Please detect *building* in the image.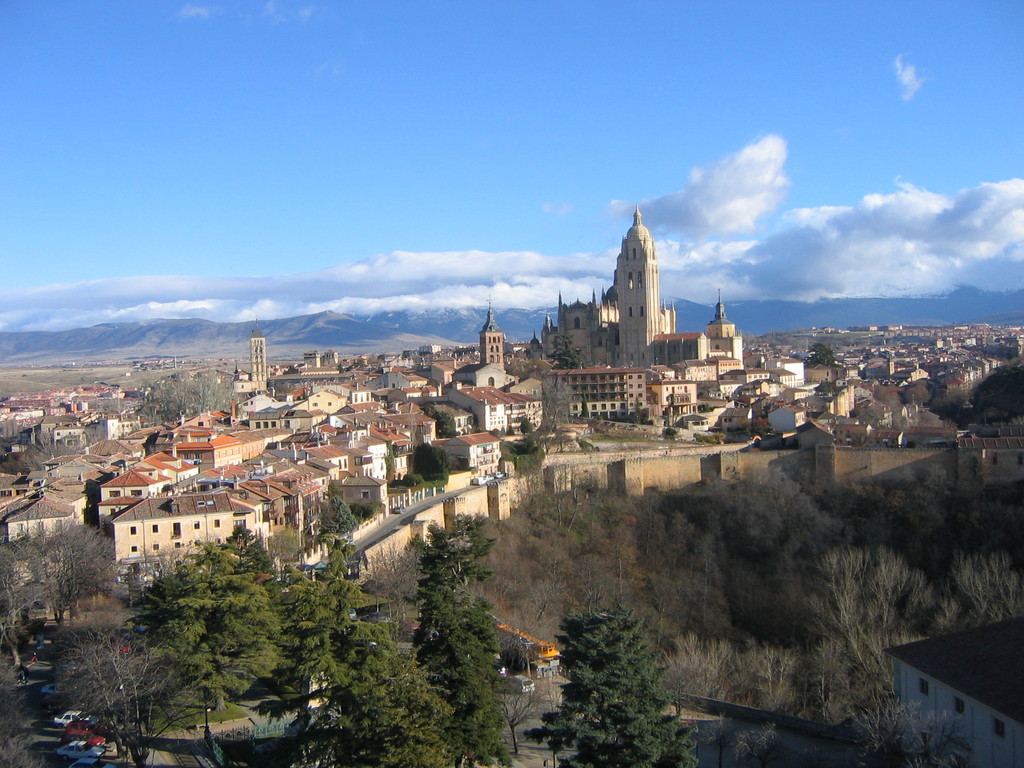
region(114, 494, 257, 557).
